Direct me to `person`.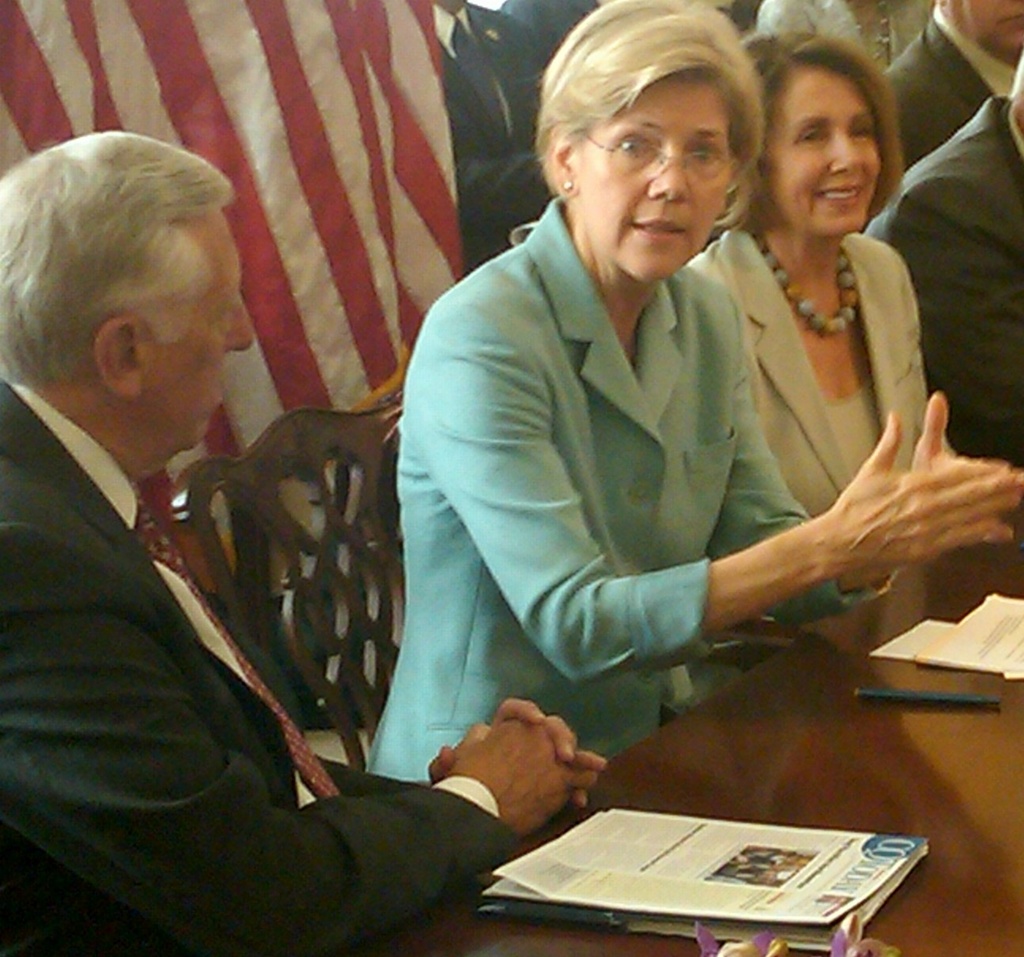
Direction: [left=0, top=131, right=609, bottom=955].
